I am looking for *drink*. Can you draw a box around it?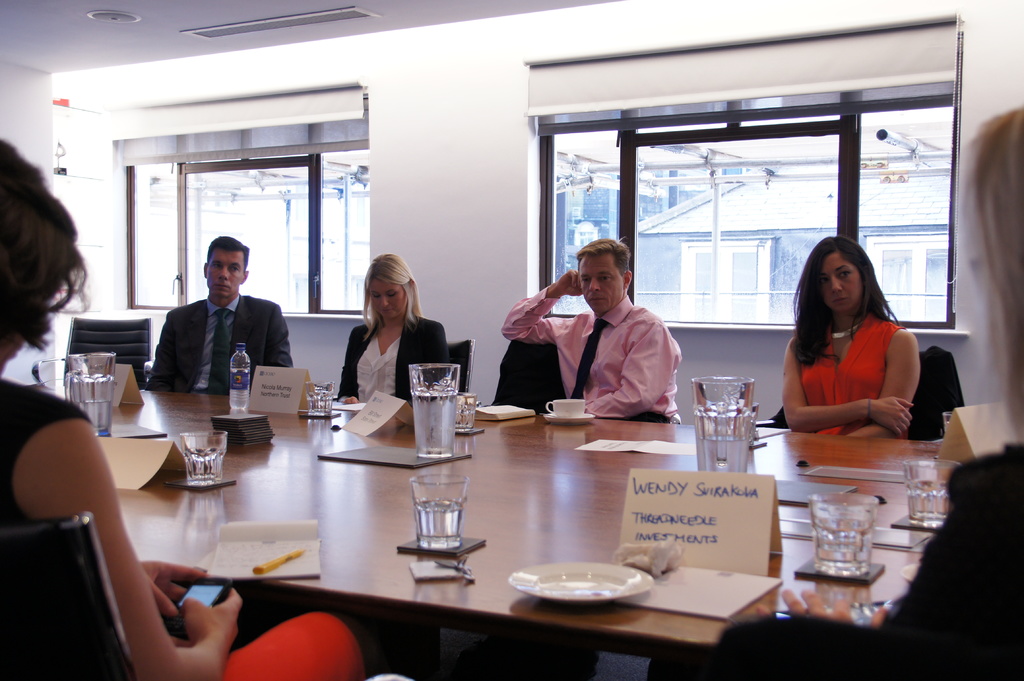
Sure, the bounding box is <bbox>74, 399, 111, 438</bbox>.
